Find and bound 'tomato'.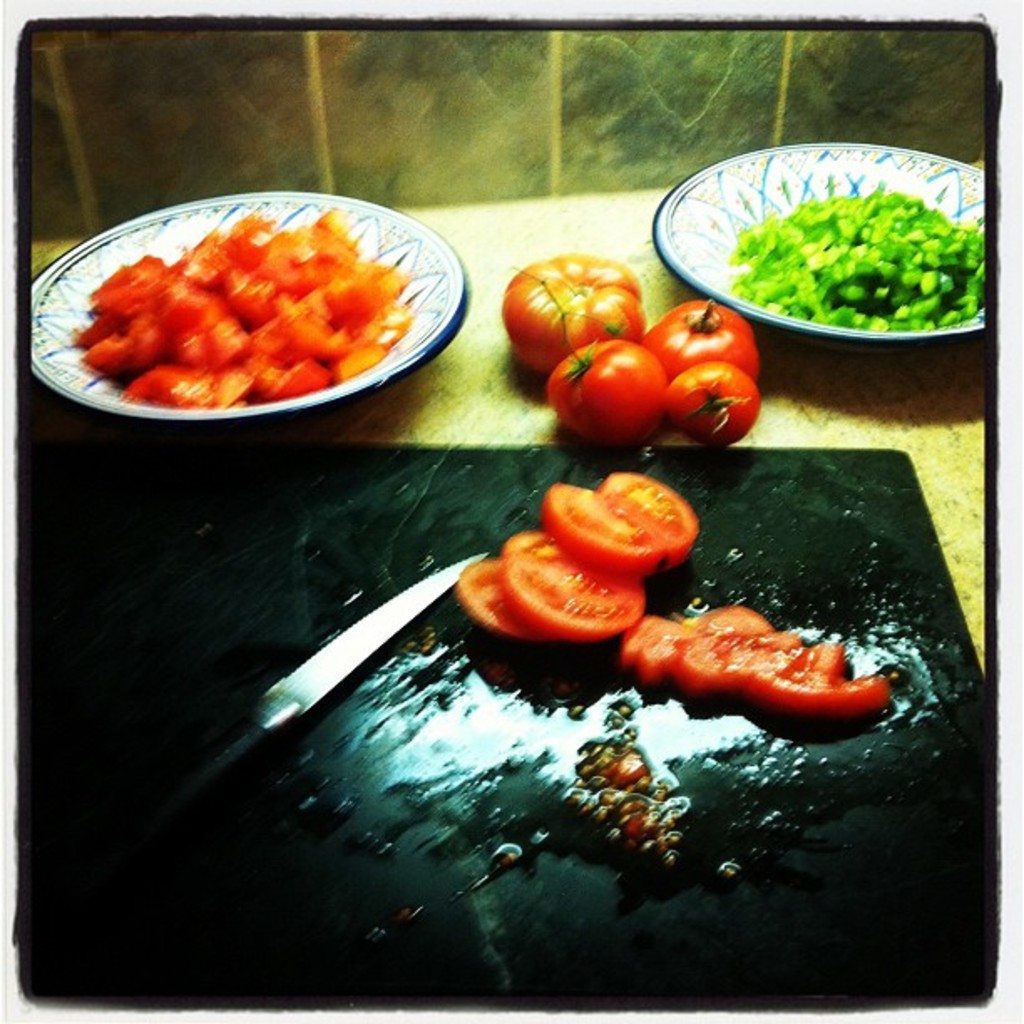
Bound: select_region(624, 601, 888, 721).
